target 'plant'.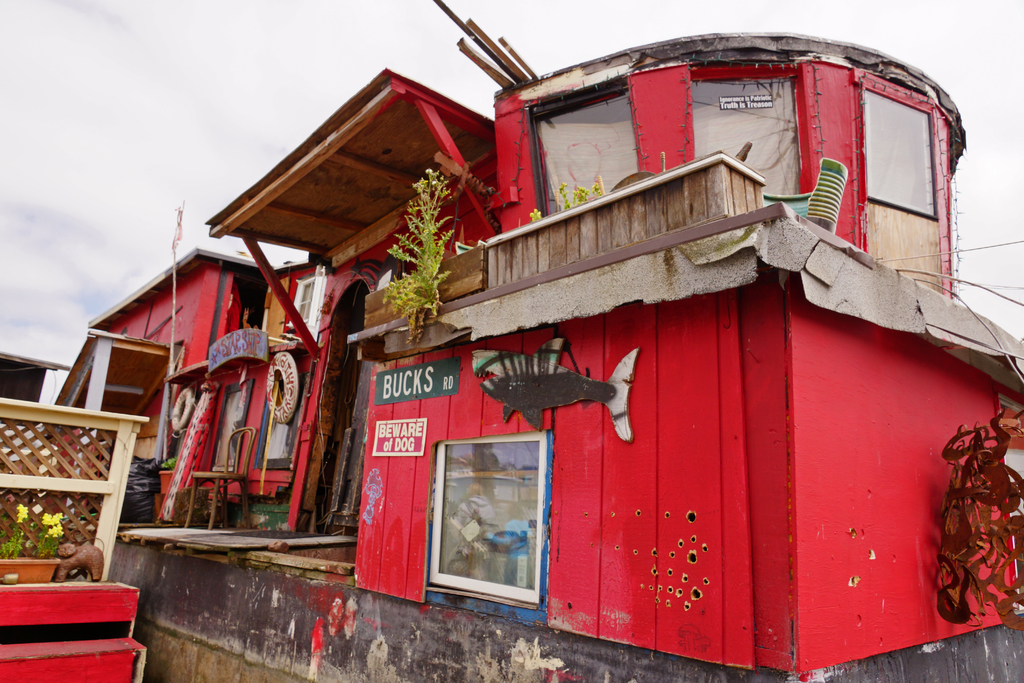
Target region: left=553, top=176, right=572, bottom=211.
